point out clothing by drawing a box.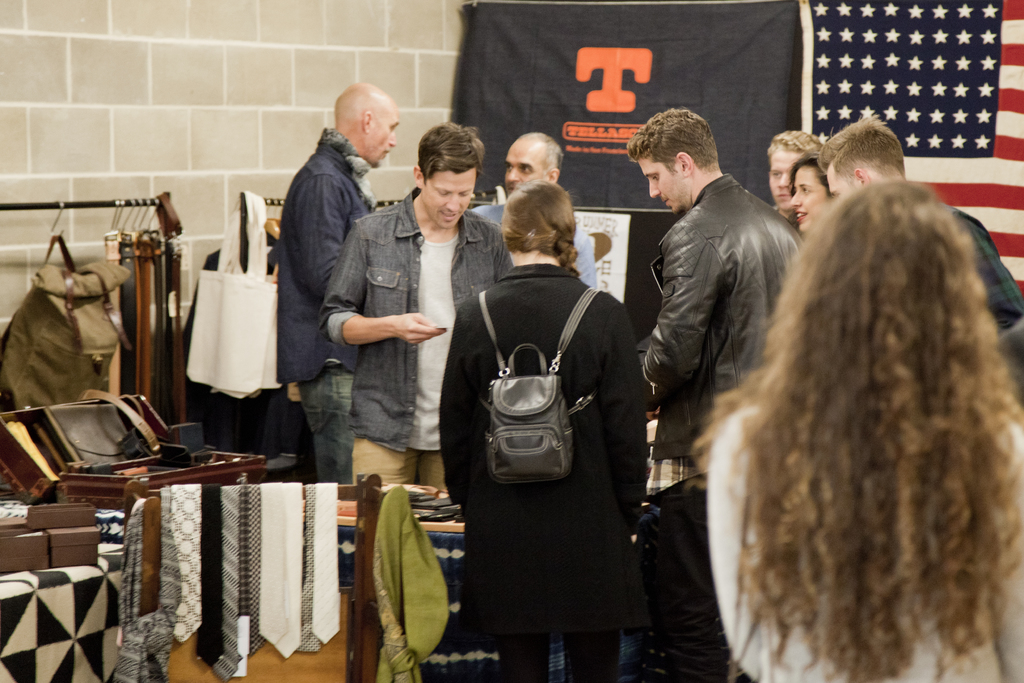
bbox(277, 135, 366, 475).
